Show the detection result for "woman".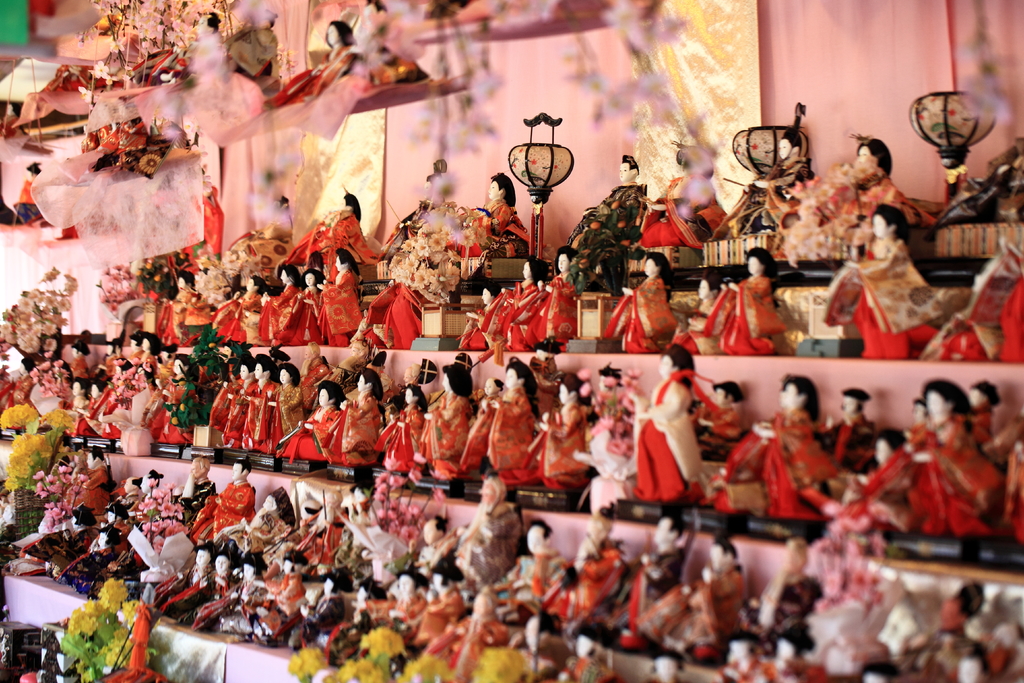
<region>271, 271, 321, 346</region>.
